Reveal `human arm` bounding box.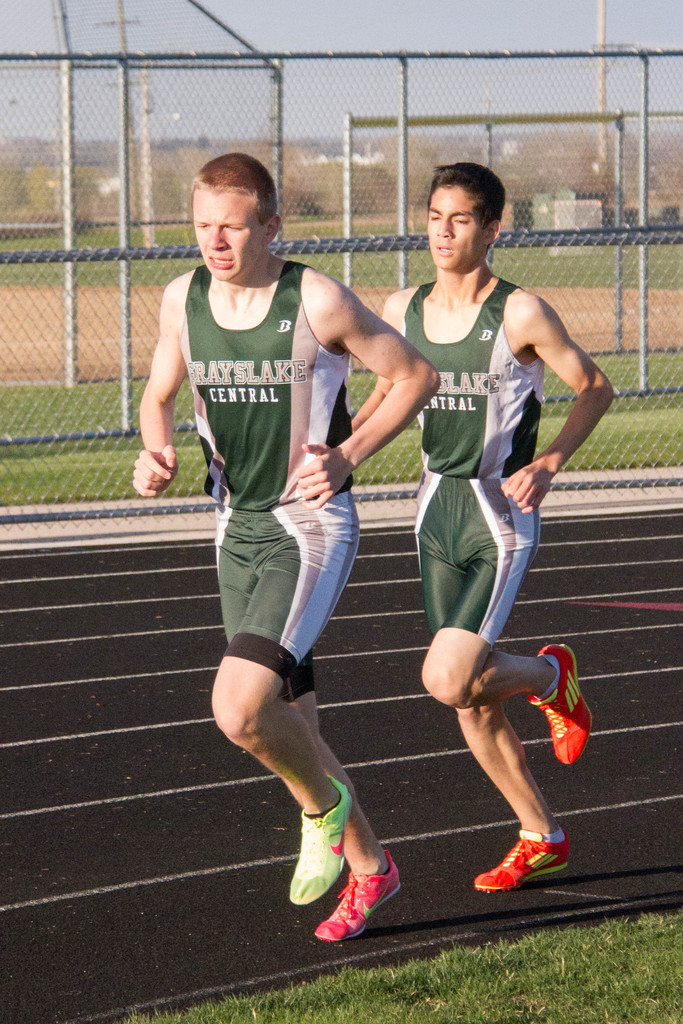
Revealed: pyautogui.locateOnScreen(315, 311, 458, 501).
